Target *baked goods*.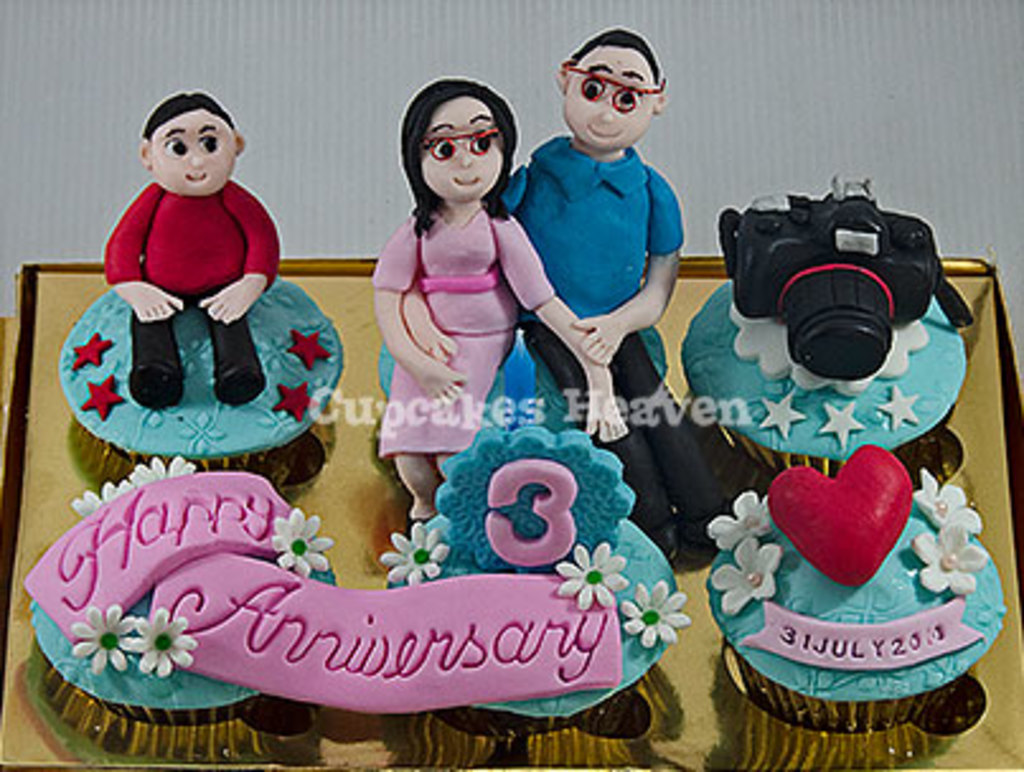
Target region: [56,89,348,493].
